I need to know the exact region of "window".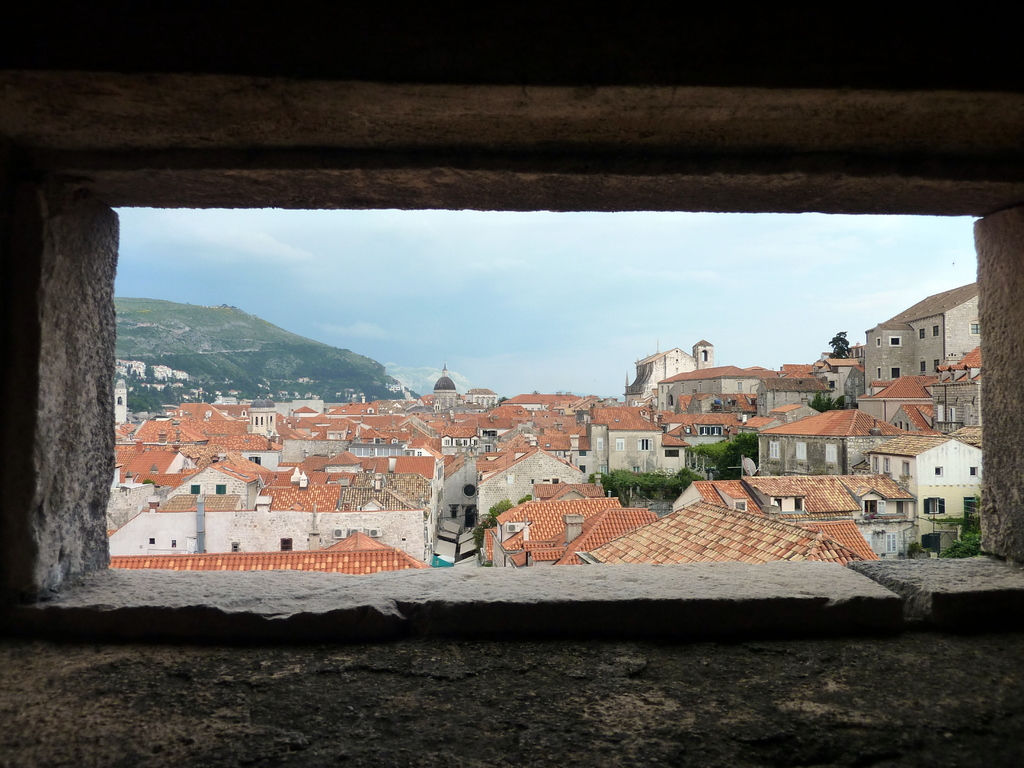
Region: l=246, t=452, r=260, b=465.
